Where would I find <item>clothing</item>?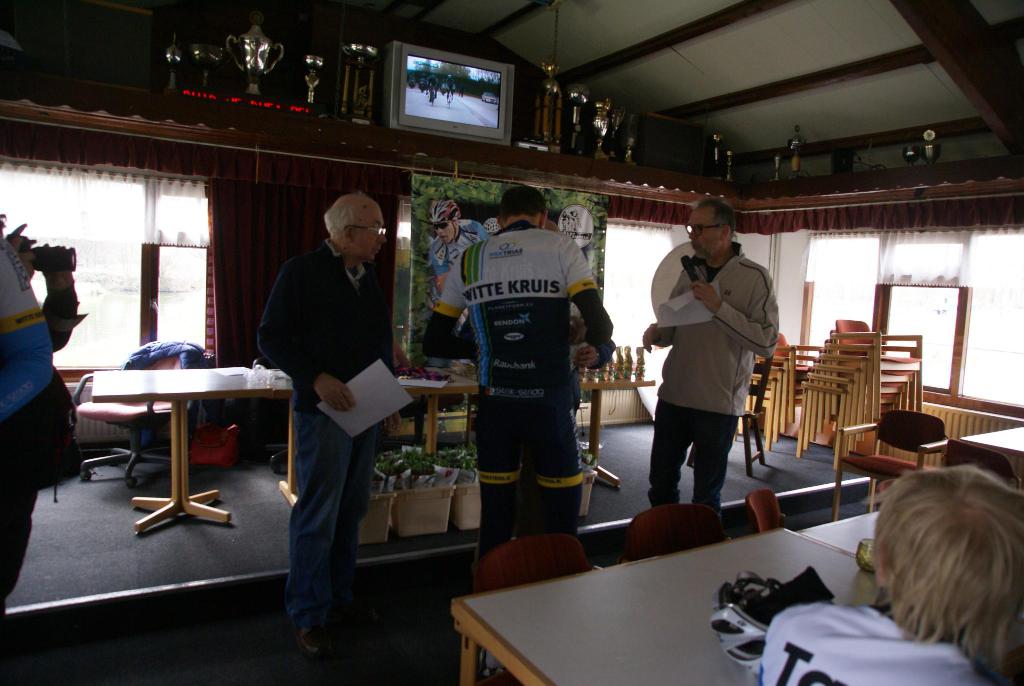
At [429, 229, 611, 541].
